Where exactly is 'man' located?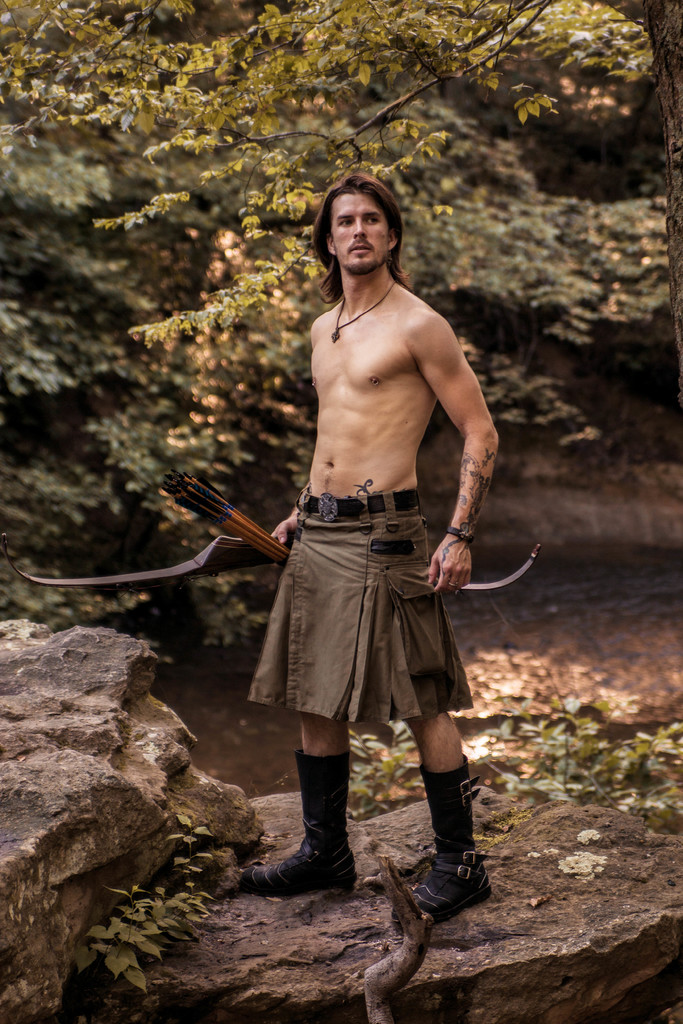
Its bounding box is <region>236, 168, 498, 929</region>.
